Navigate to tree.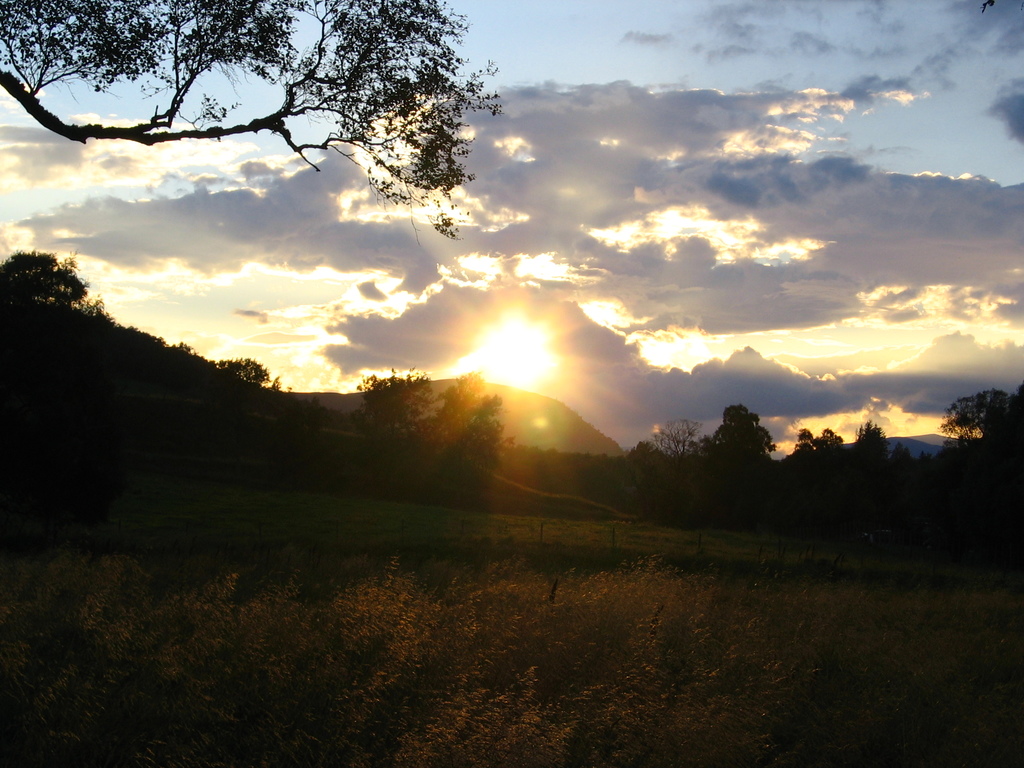
Navigation target: locate(653, 417, 710, 463).
